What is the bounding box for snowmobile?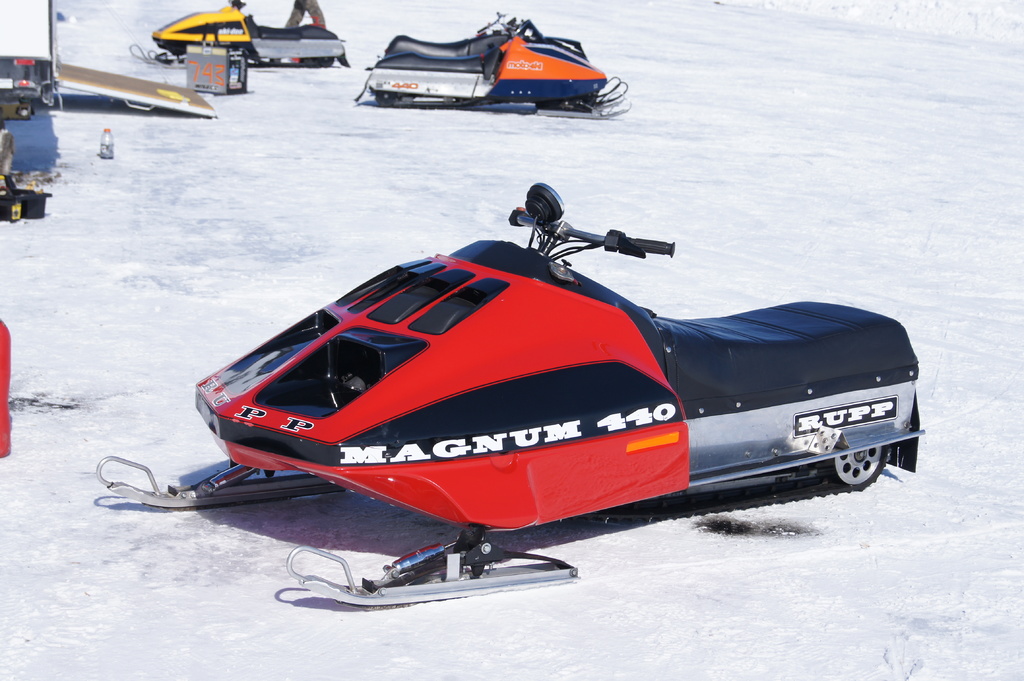
[97,183,923,607].
